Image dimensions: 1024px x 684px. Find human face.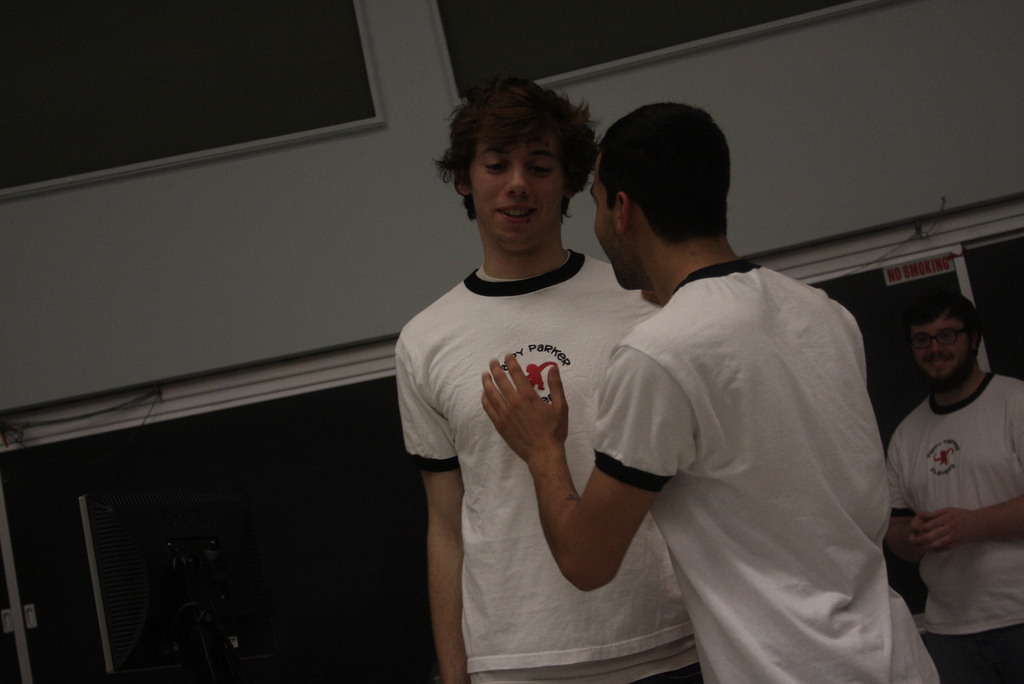
left=913, top=321, right=977, bottom=380.
